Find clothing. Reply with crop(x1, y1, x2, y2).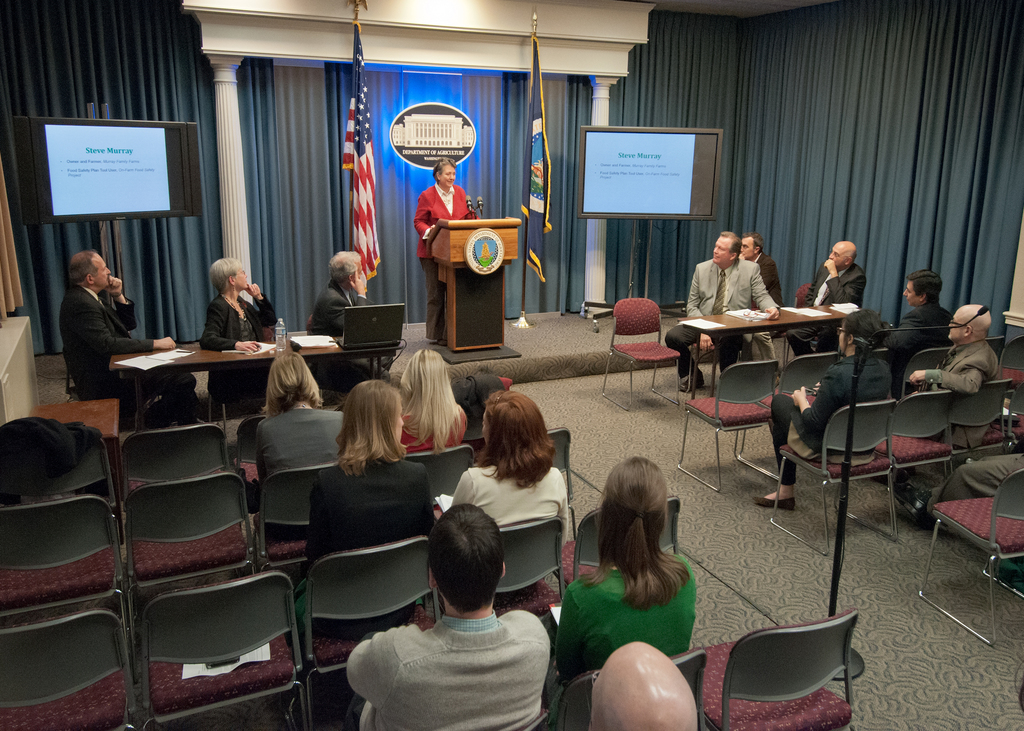
crop(61, 284, 157, 402).
